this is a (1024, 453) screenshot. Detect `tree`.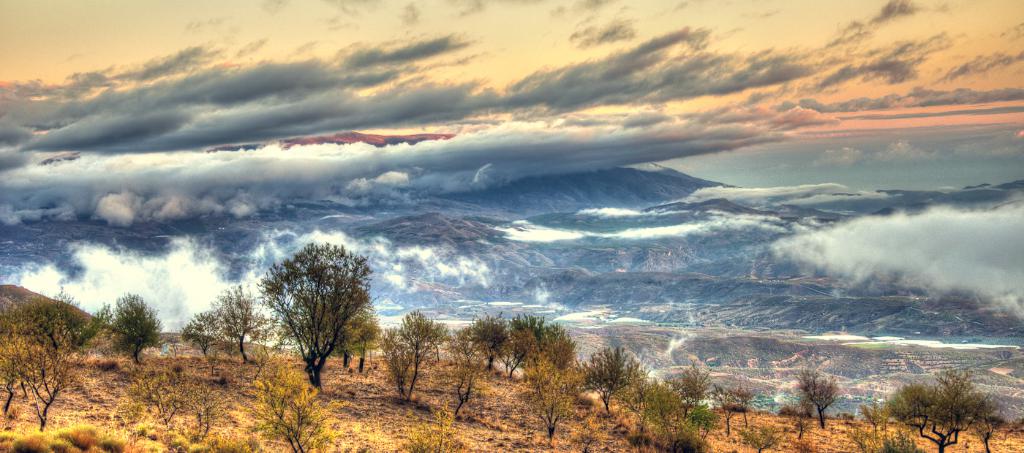
Rect(4, 291, 108, 434).
